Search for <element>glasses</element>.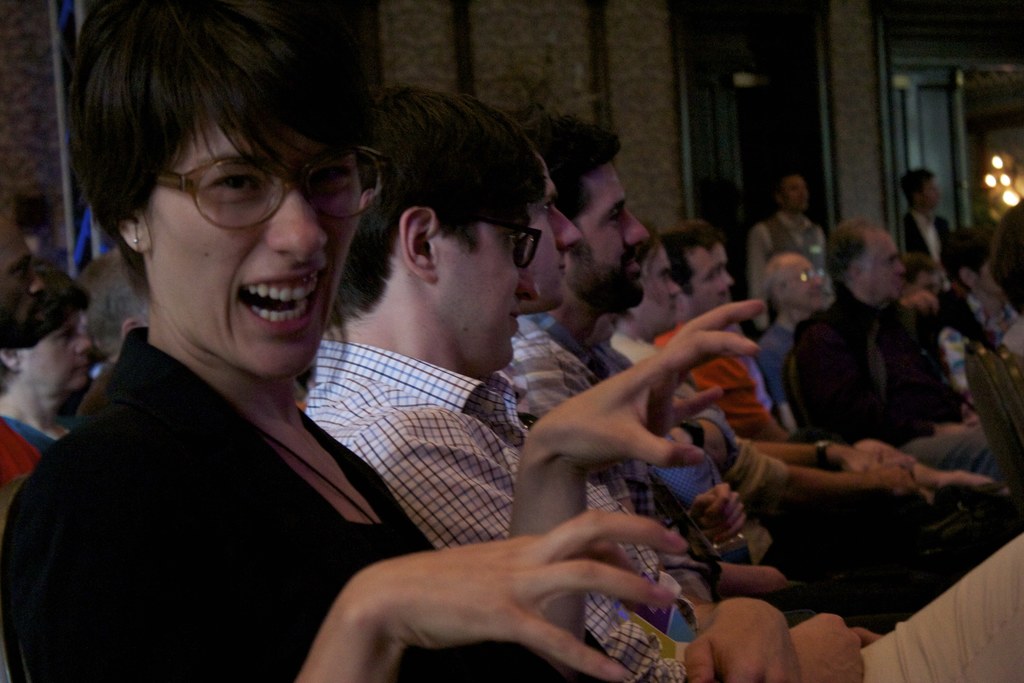
Found at x1=424 y1=202 x2=552 y2=268.
